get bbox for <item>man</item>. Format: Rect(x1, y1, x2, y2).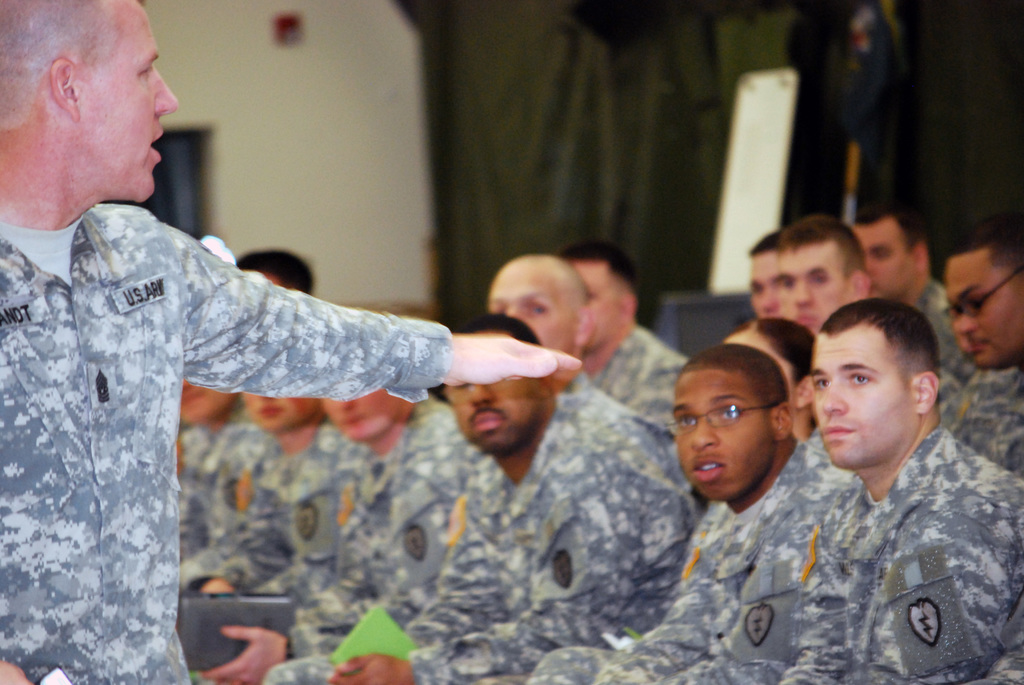
Rect(853, 201, 977, 390).
